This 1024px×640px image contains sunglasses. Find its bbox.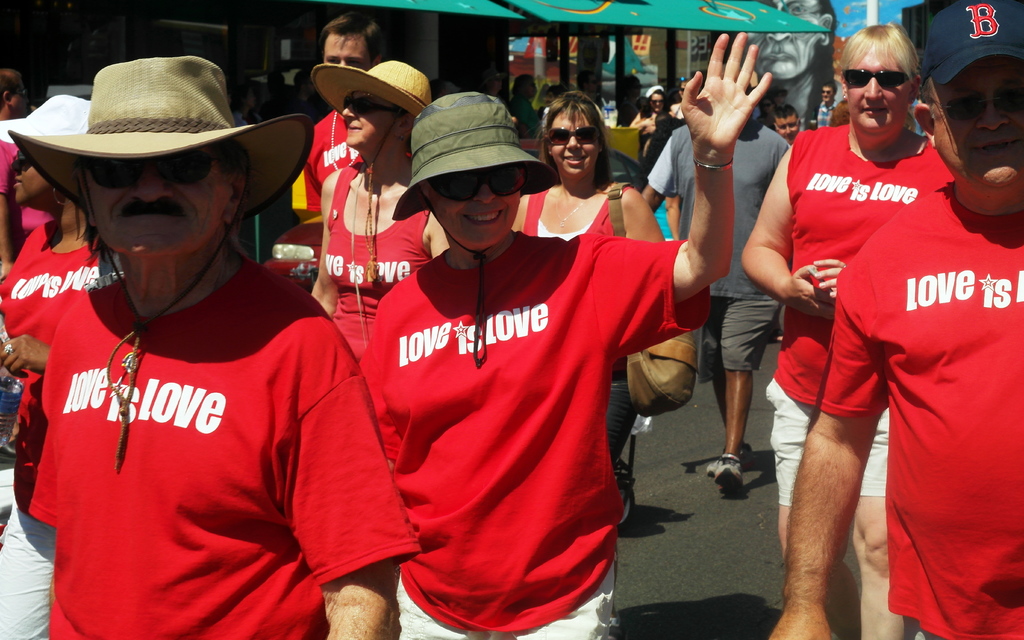
region(653, 97, 664, 103).
